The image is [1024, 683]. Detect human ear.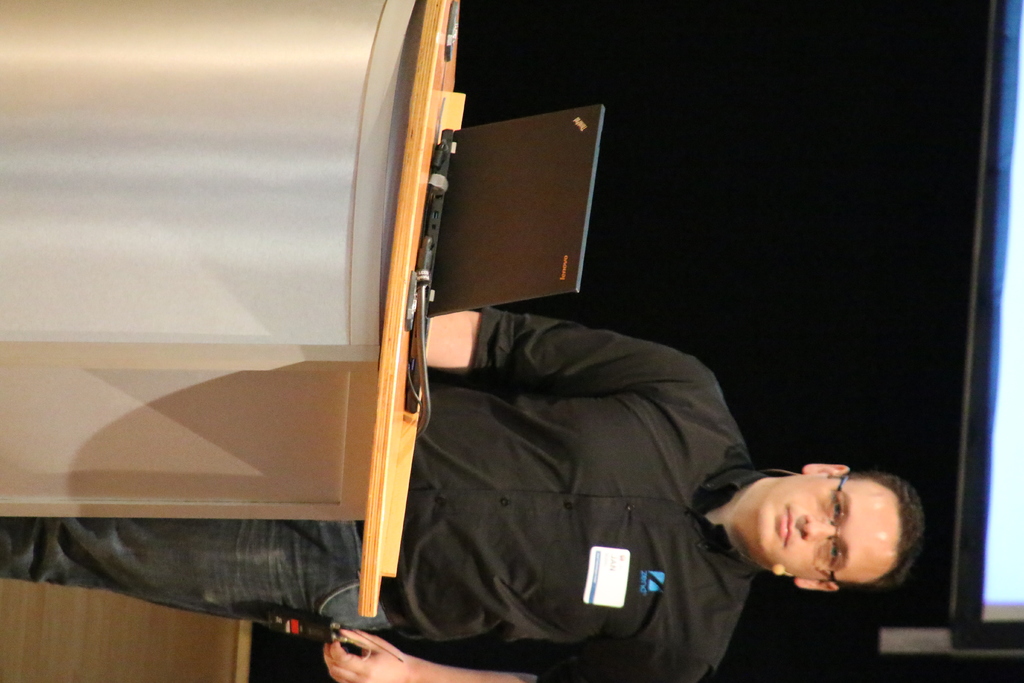
Detection: rect(800, 464, 846, 473).
